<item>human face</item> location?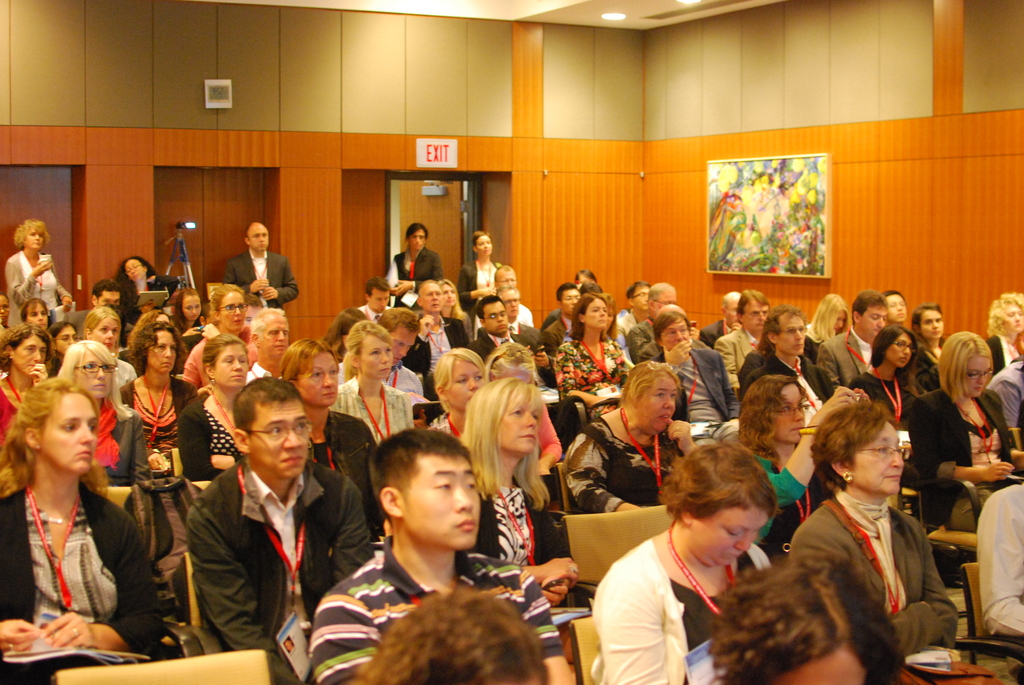
<region>216, 290, 249, 335</region>
